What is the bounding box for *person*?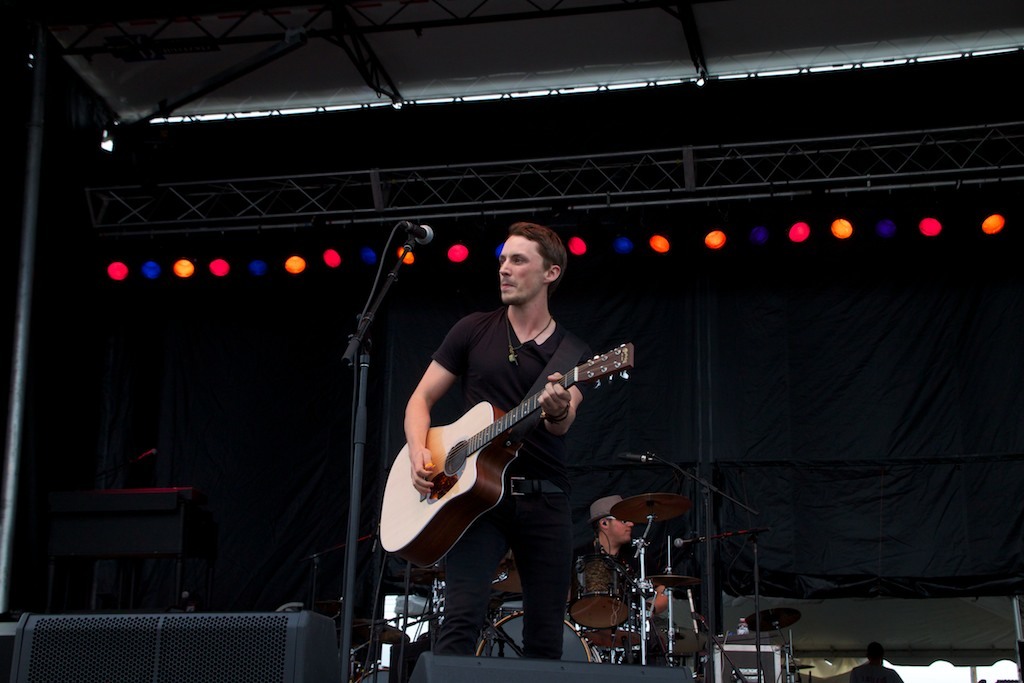
(left=403, top=223, right=594, bottom=661).
